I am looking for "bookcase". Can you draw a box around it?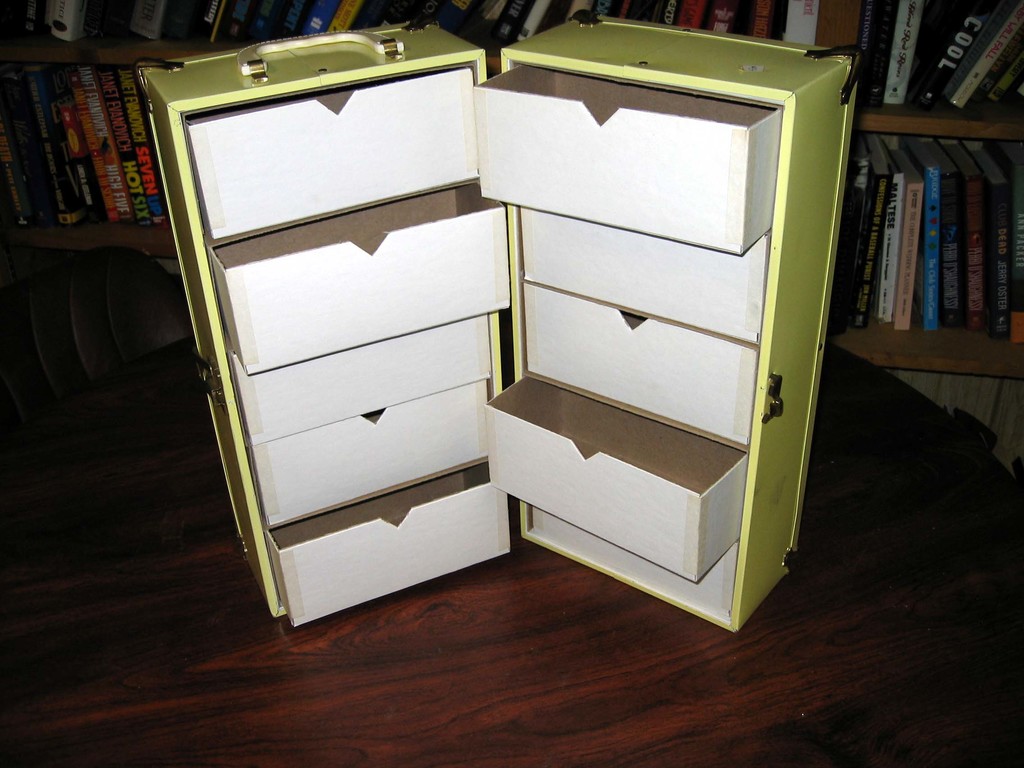
Sure, the bounding box is [0, 0, 828, 288].
